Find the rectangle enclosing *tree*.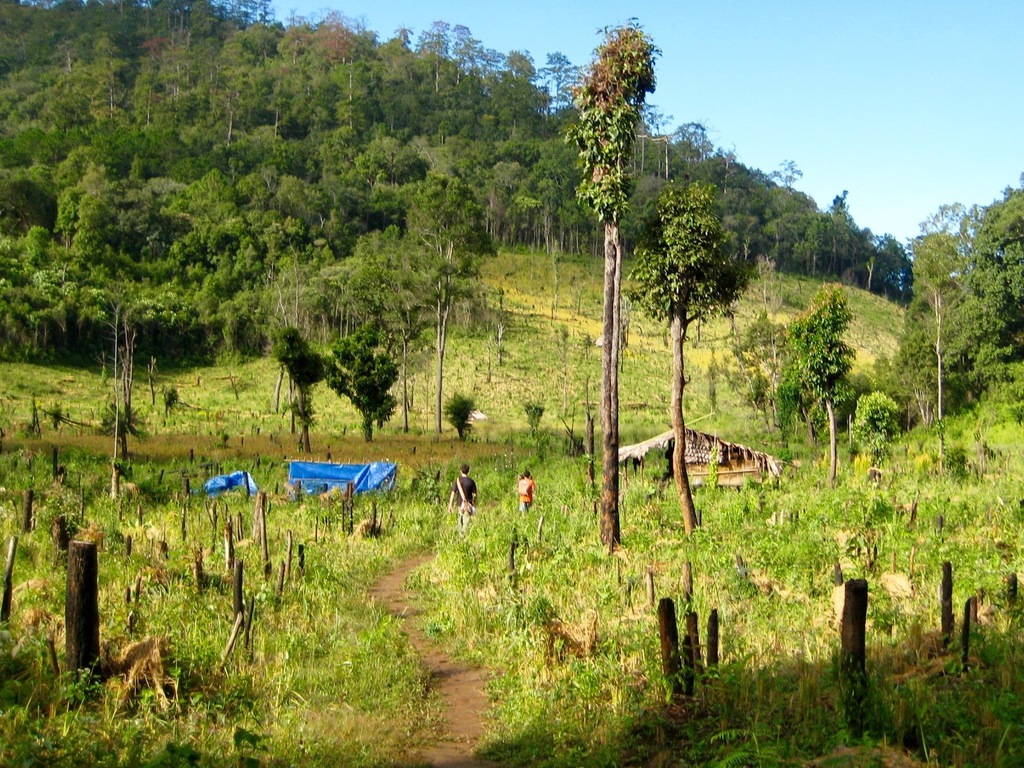
[317, 316, 403, 446].
